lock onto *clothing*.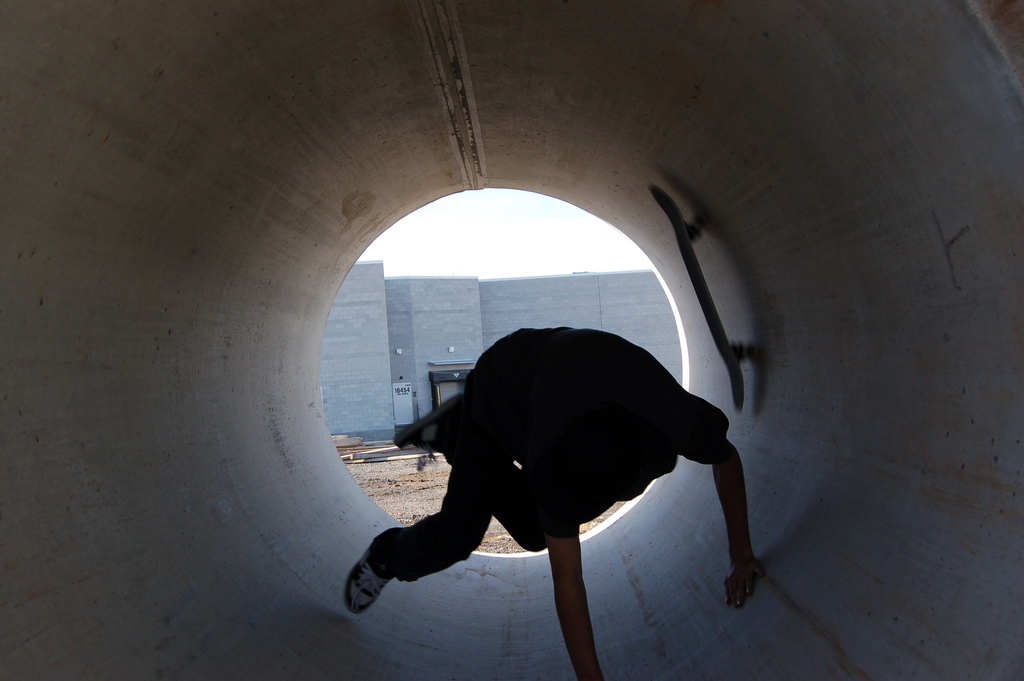
Locked: x1=372 y1=317 x2=780 y2=592.
